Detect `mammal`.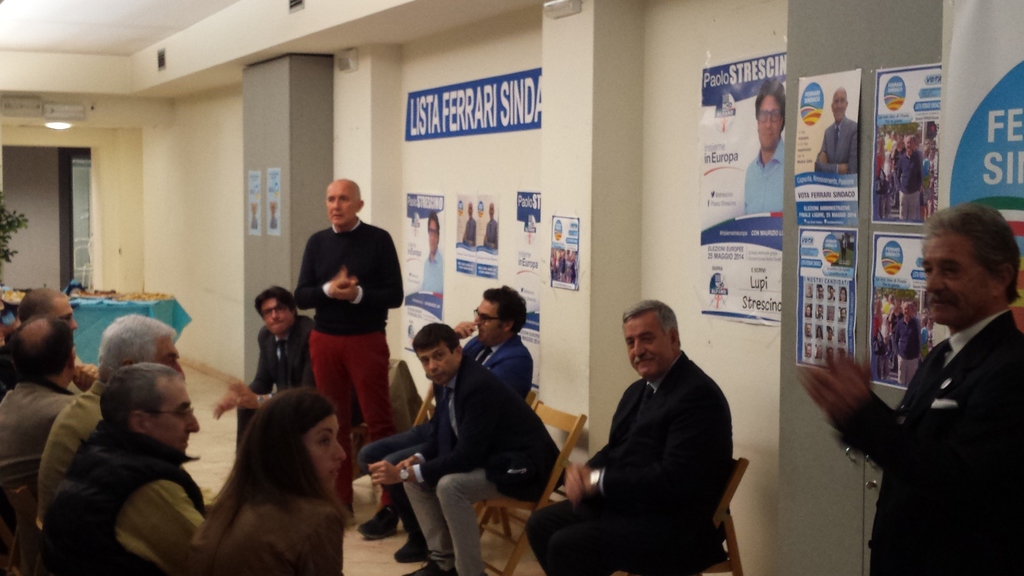
Detected at 529, 296, 753, 575.
